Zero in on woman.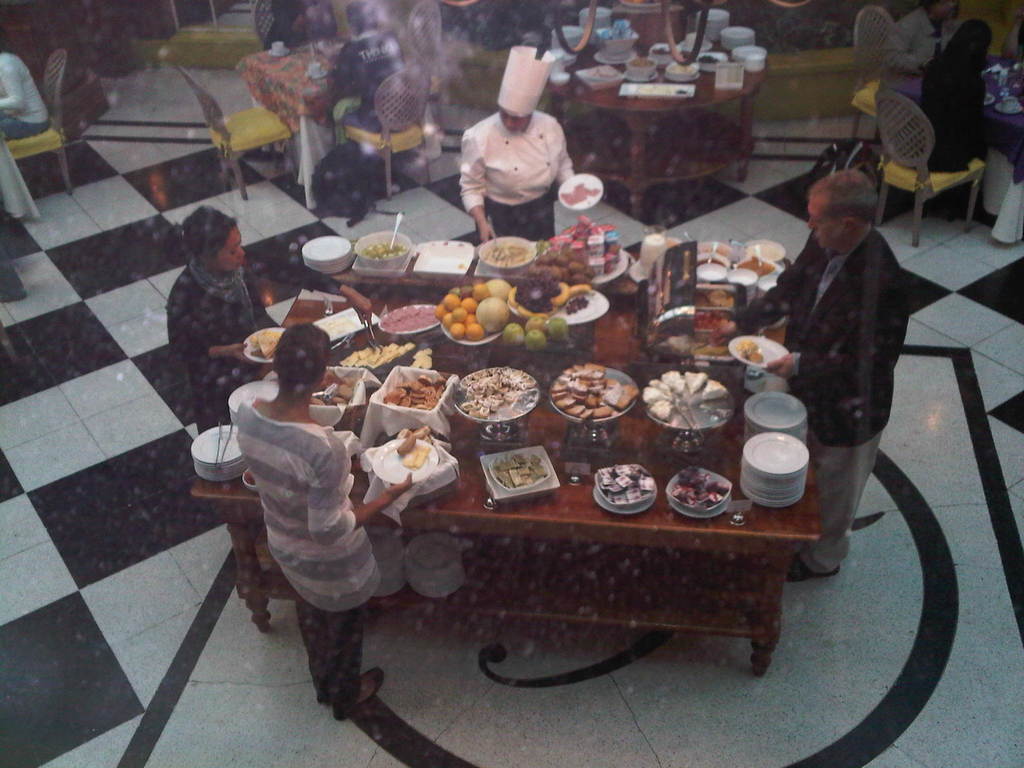
Zeroed in: (left=200, top=288, right=420, bottom=702).
